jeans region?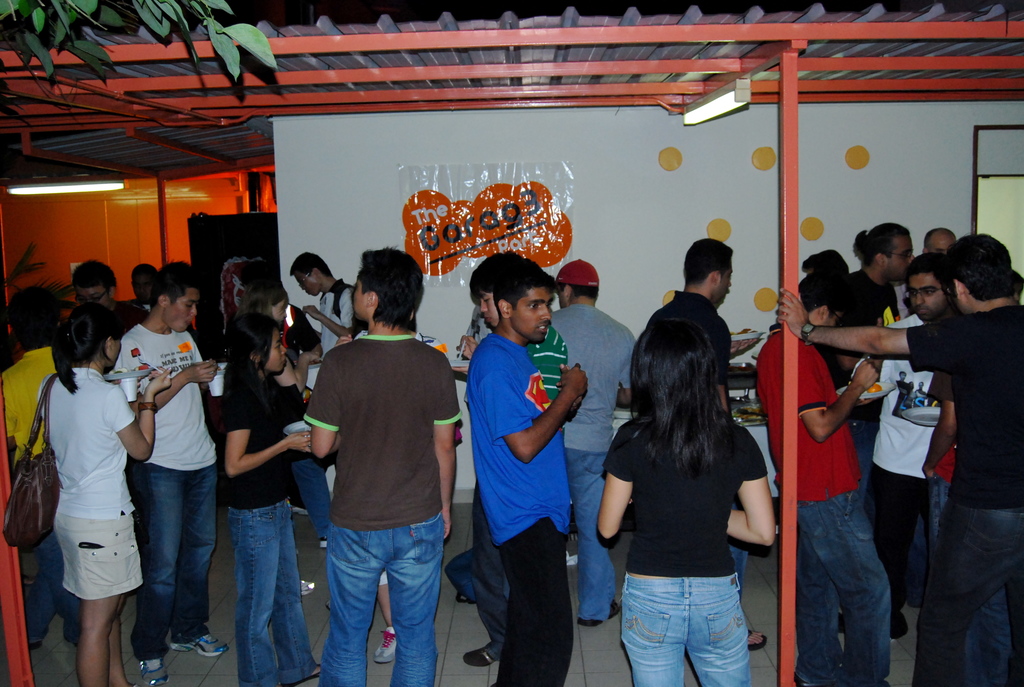
[230,510,316,686]
